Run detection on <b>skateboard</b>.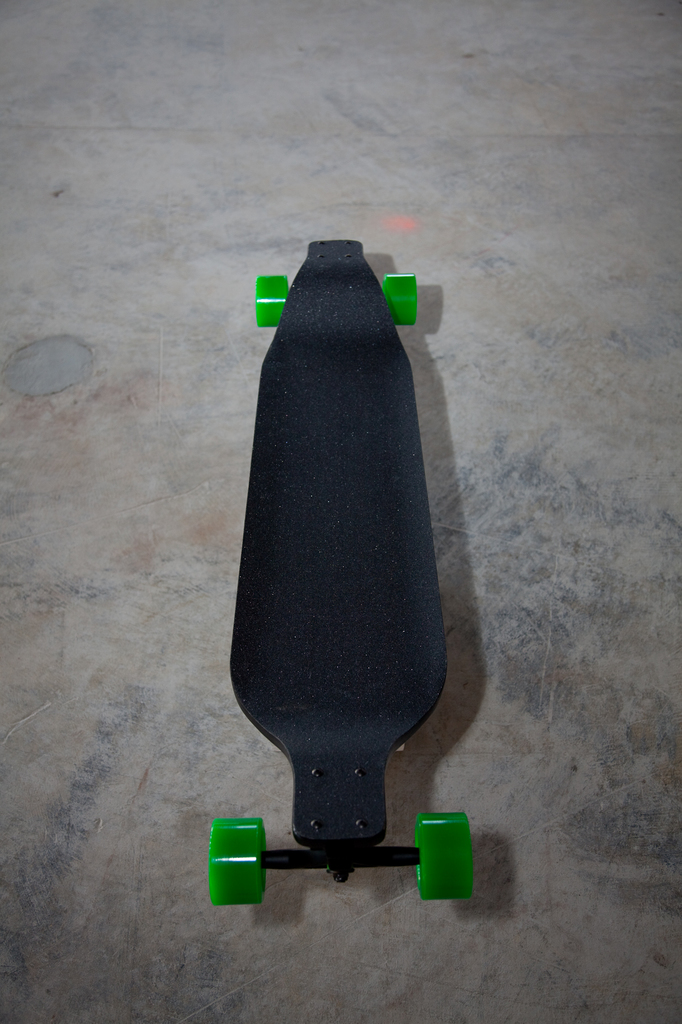
Result: bbox=[208, 280, 447, 910].
